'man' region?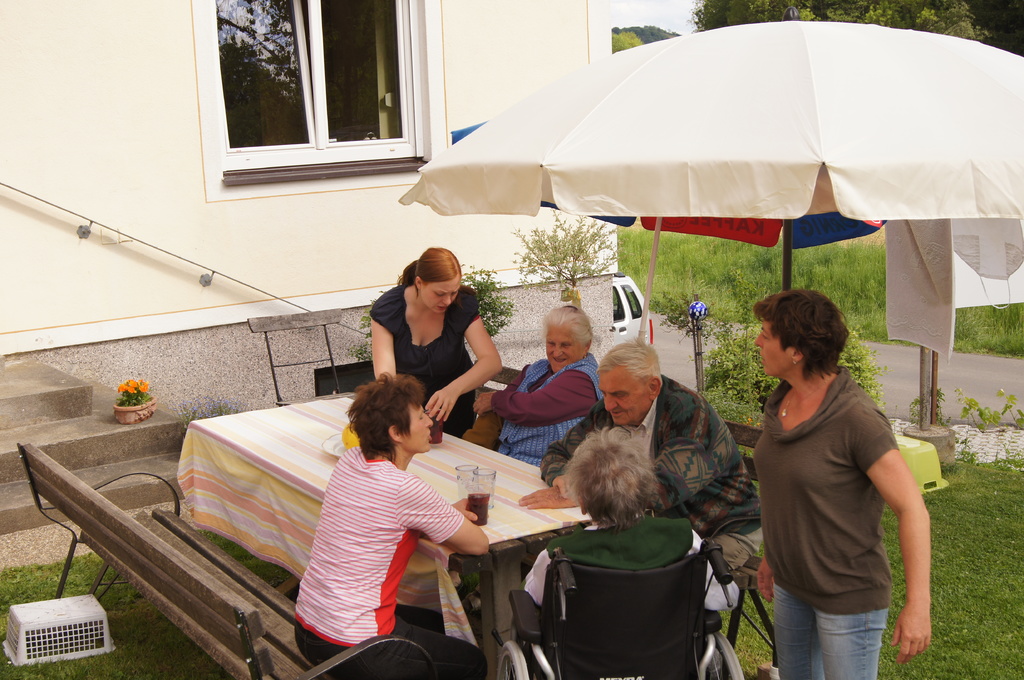
(x1=549, y1=327, x2=770, y2=582)
